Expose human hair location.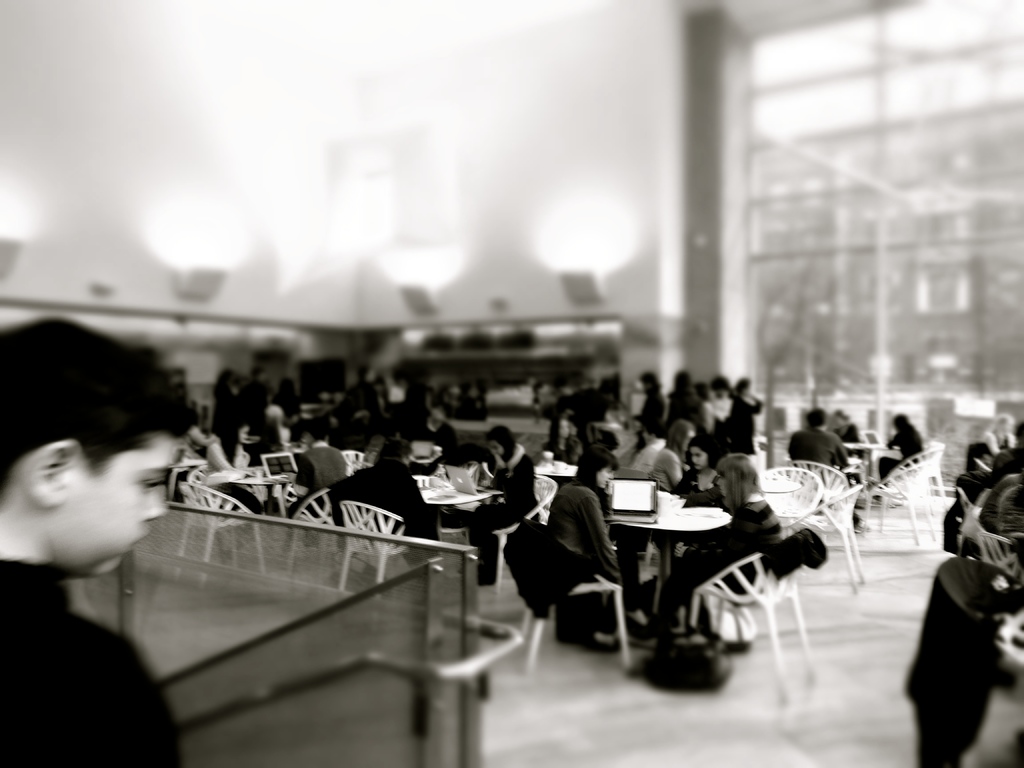
Exposed at {"left": 575, "top": 447, "right": 619, "bottom": 479}.
